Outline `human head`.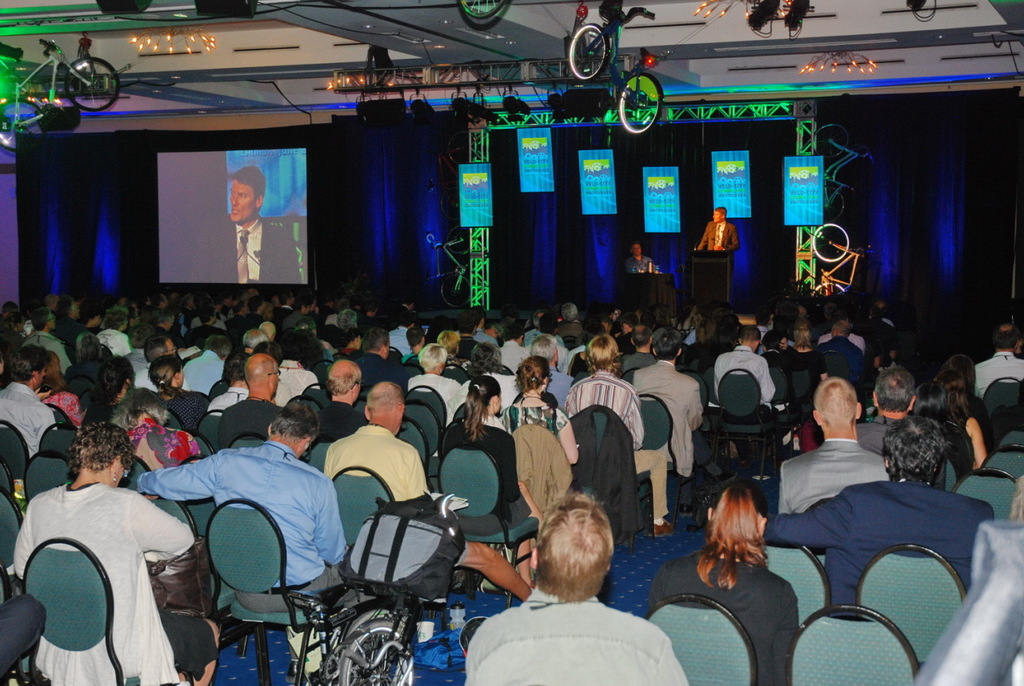
Outline: x1=226, y1=355, x2=242, y2=385.
